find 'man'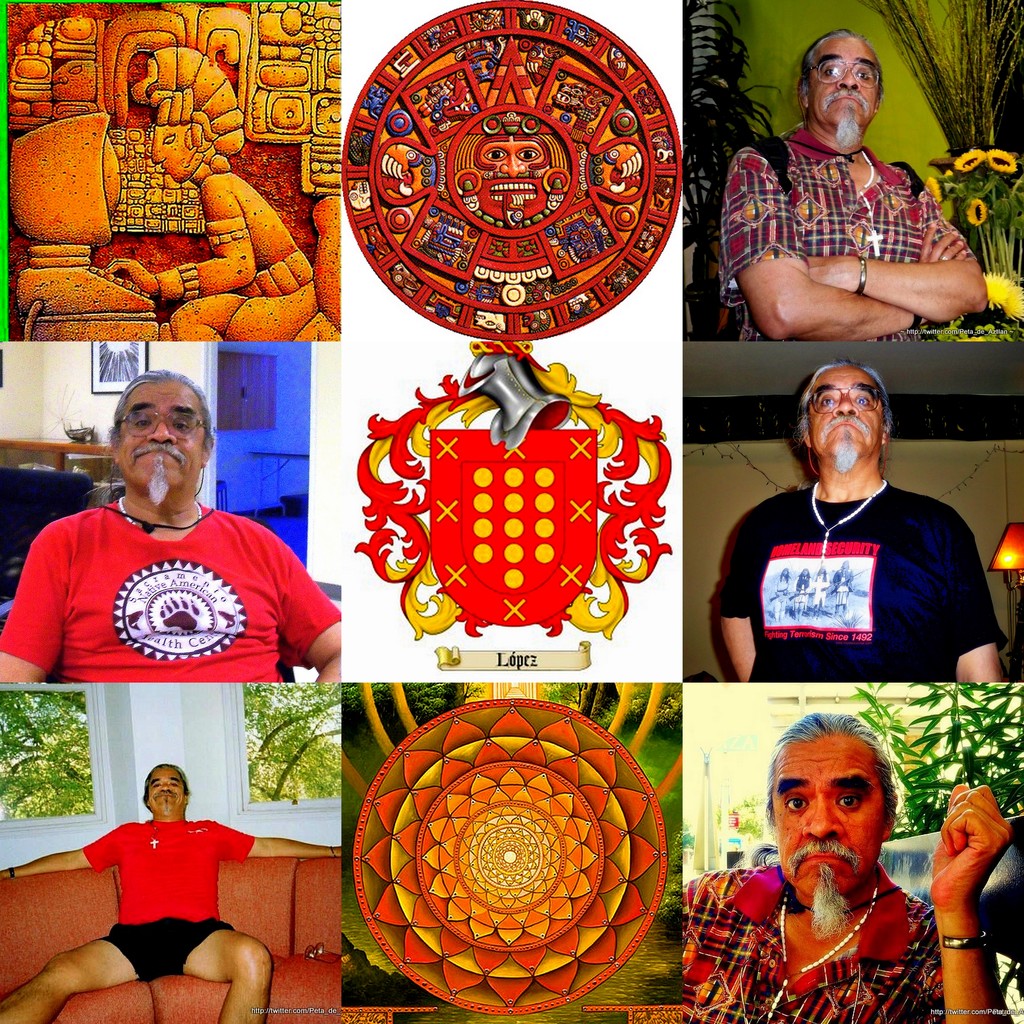
(x1=0, y1=356, x2=348, y2=684)
